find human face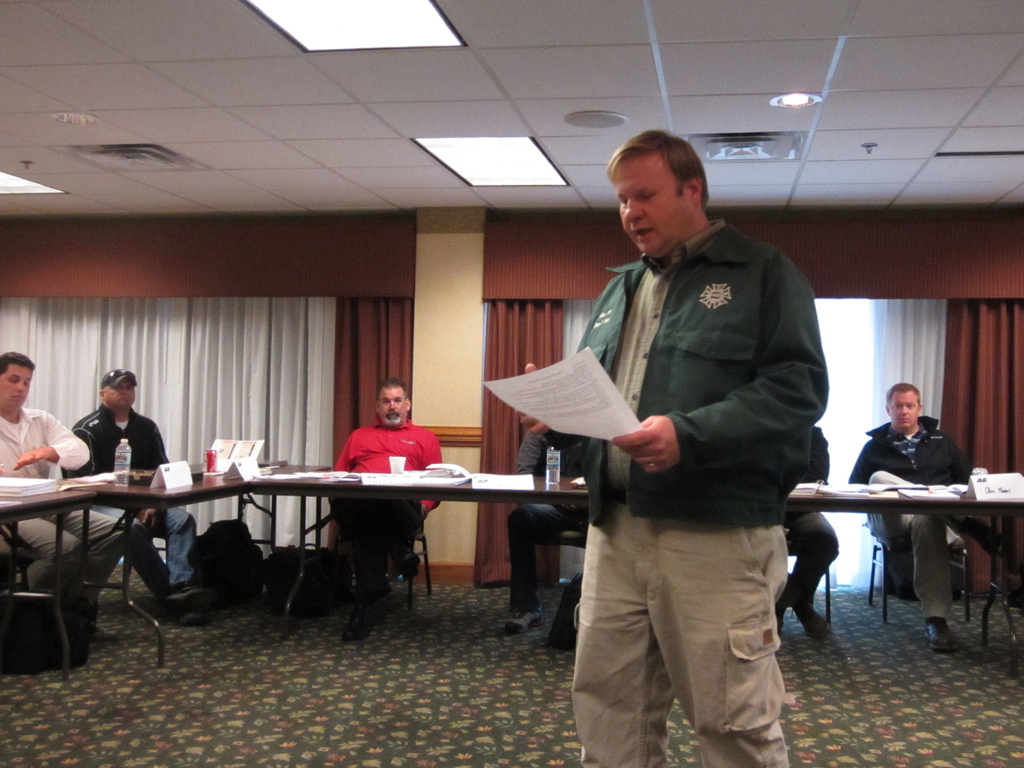
[613, 151, 696, 252]
